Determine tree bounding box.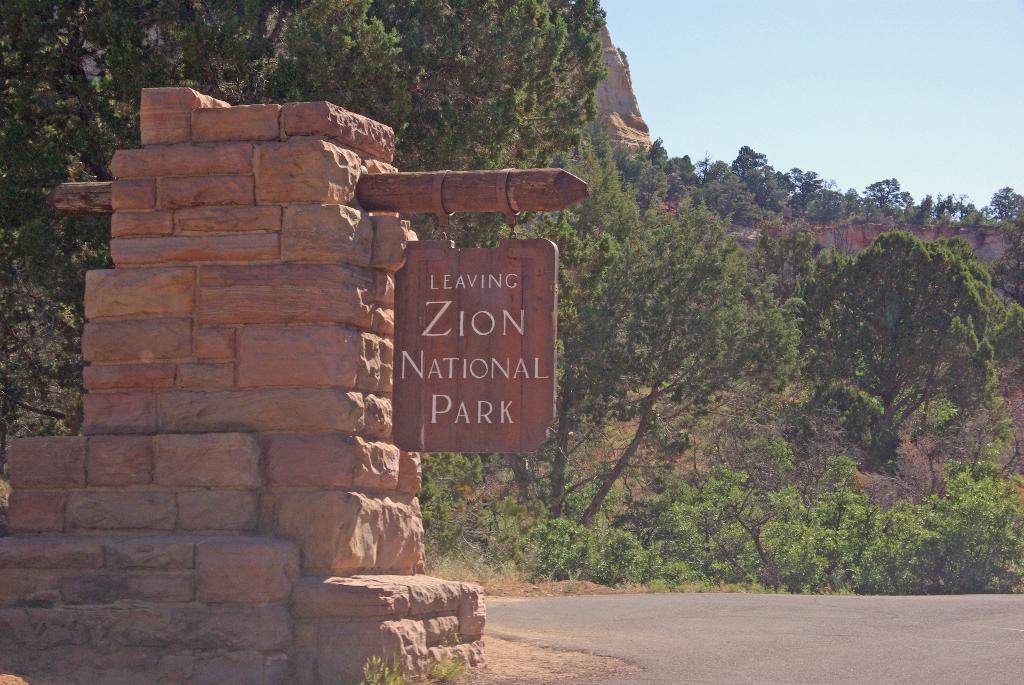
Determined: 866, 175, 916, 220.
